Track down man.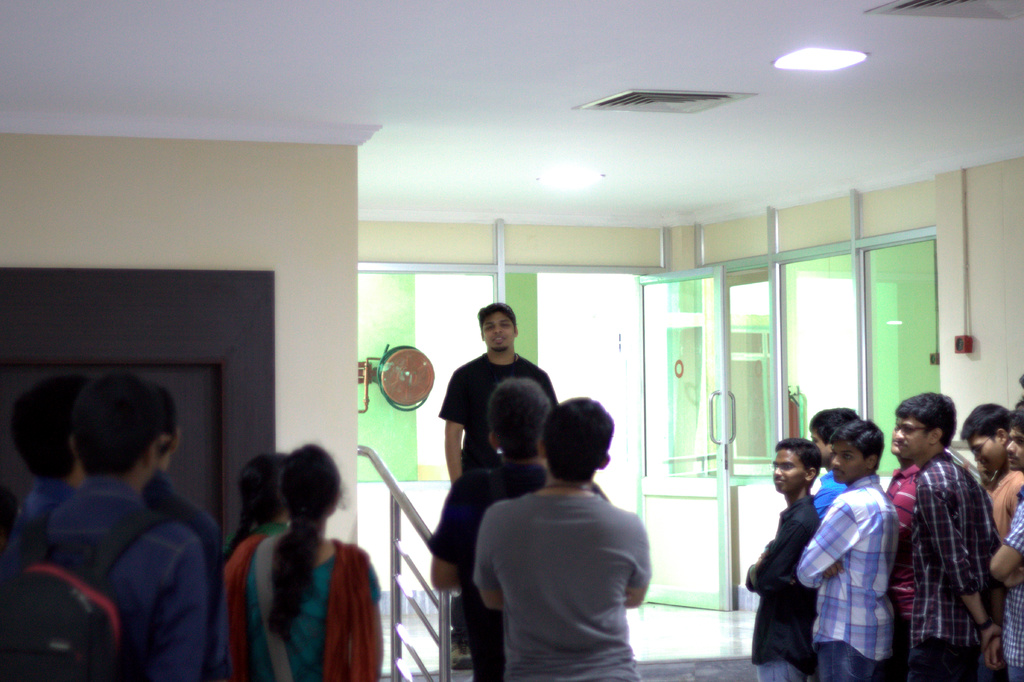
Tracked to 744 435 820 681.
